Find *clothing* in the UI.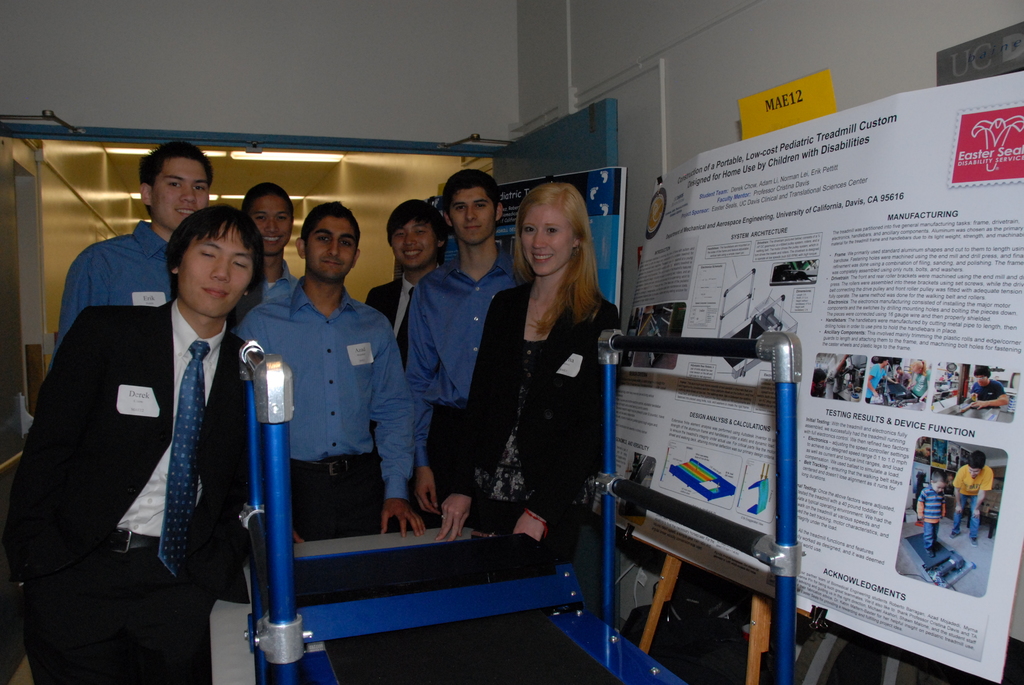
UI element at <box>866,363,884,405</box>.
